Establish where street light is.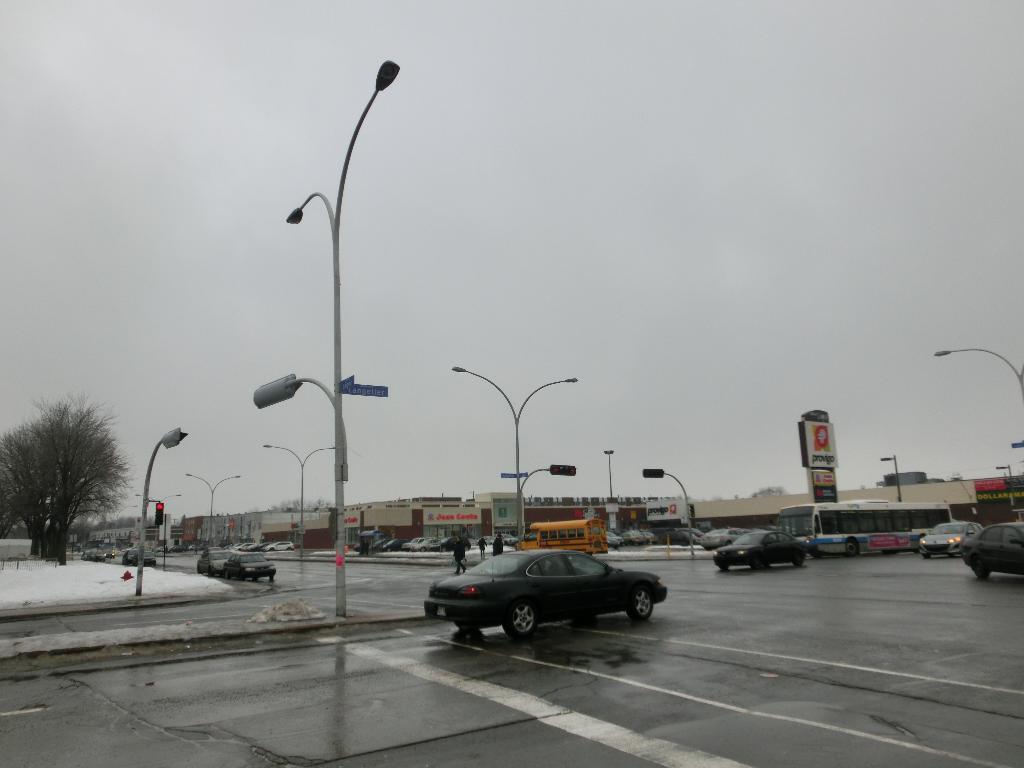
Established at [133, 490, 181, 545].
